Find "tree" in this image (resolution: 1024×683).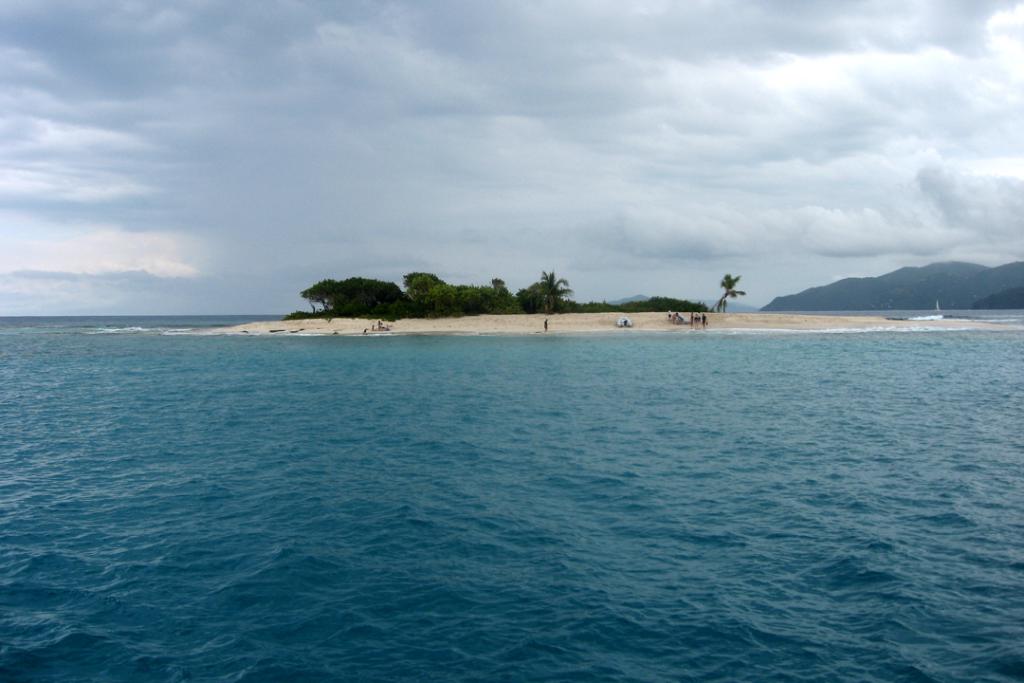
(527, 272, 573, 313).
